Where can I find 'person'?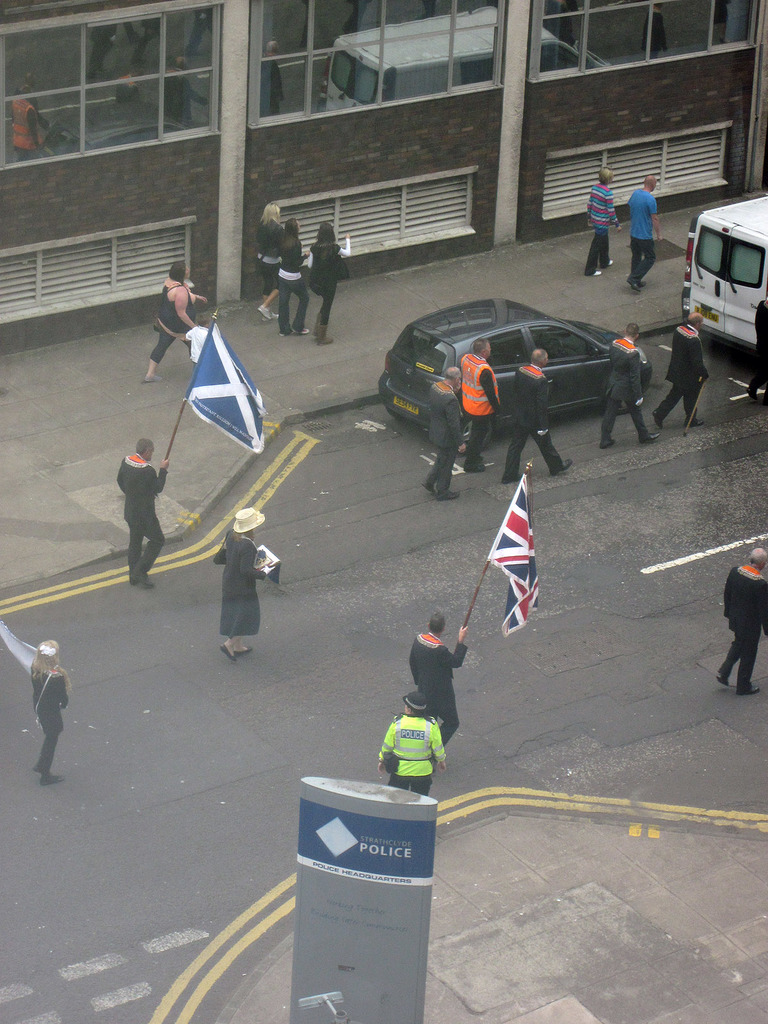
You can find it at box=[586, 165, 628, 277].
